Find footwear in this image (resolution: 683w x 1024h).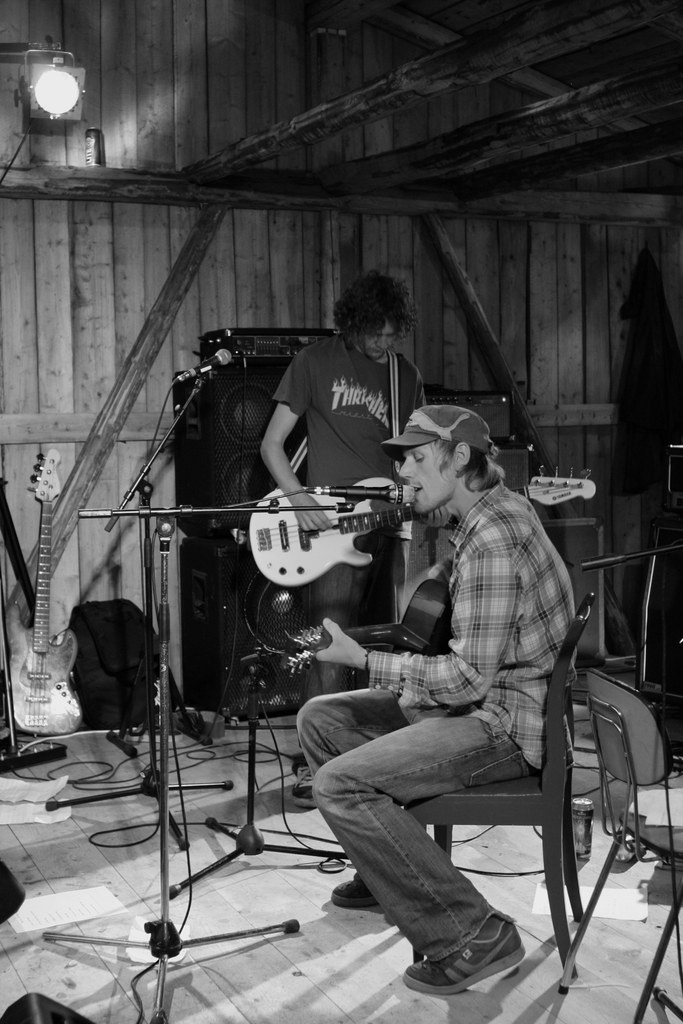
292/757/324/810.
